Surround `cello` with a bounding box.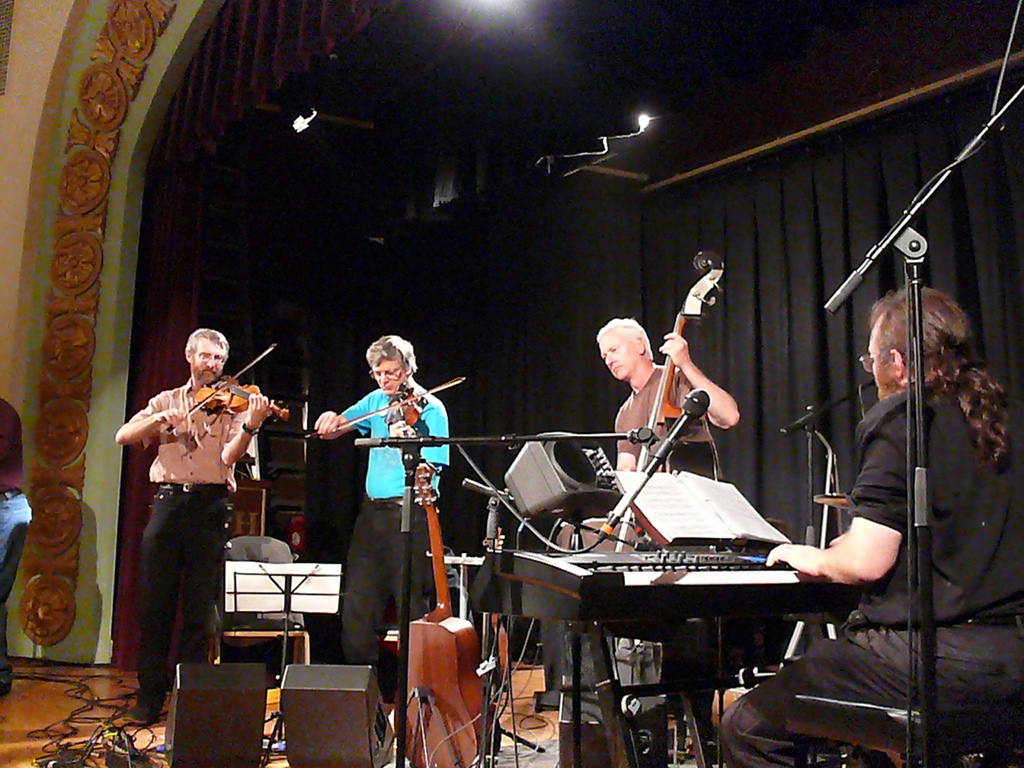
x1=166, y1=347, x2=292, y2=434.
